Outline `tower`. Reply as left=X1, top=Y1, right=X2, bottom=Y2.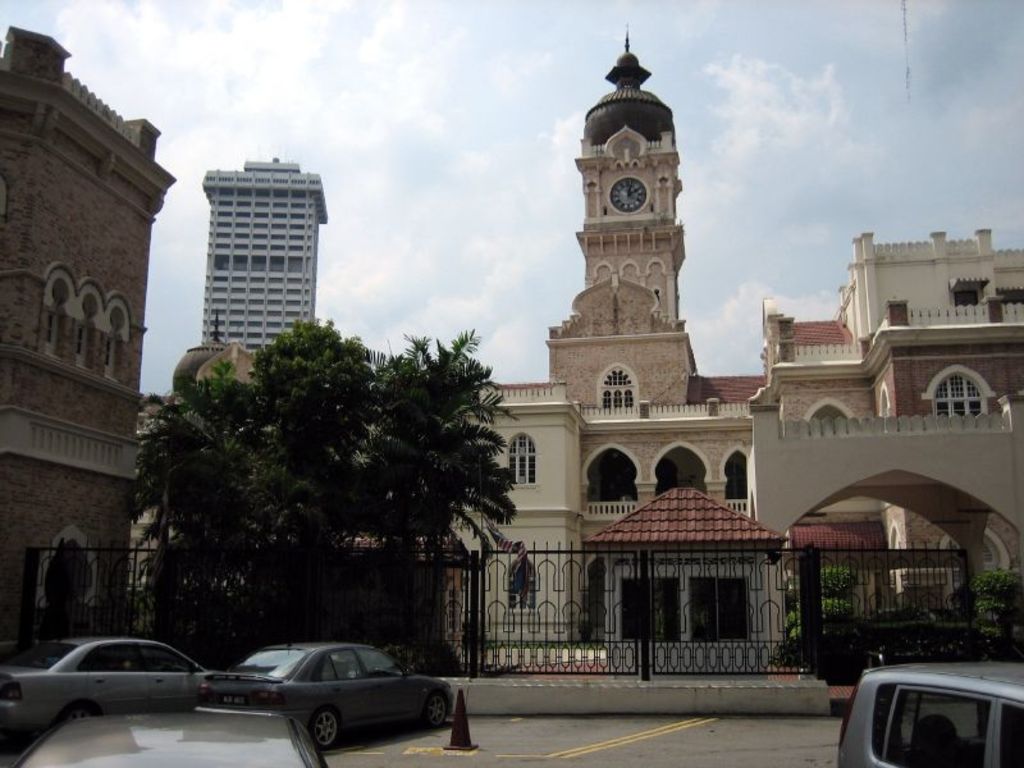
left=3, top=18, right=178, bottom=668.
